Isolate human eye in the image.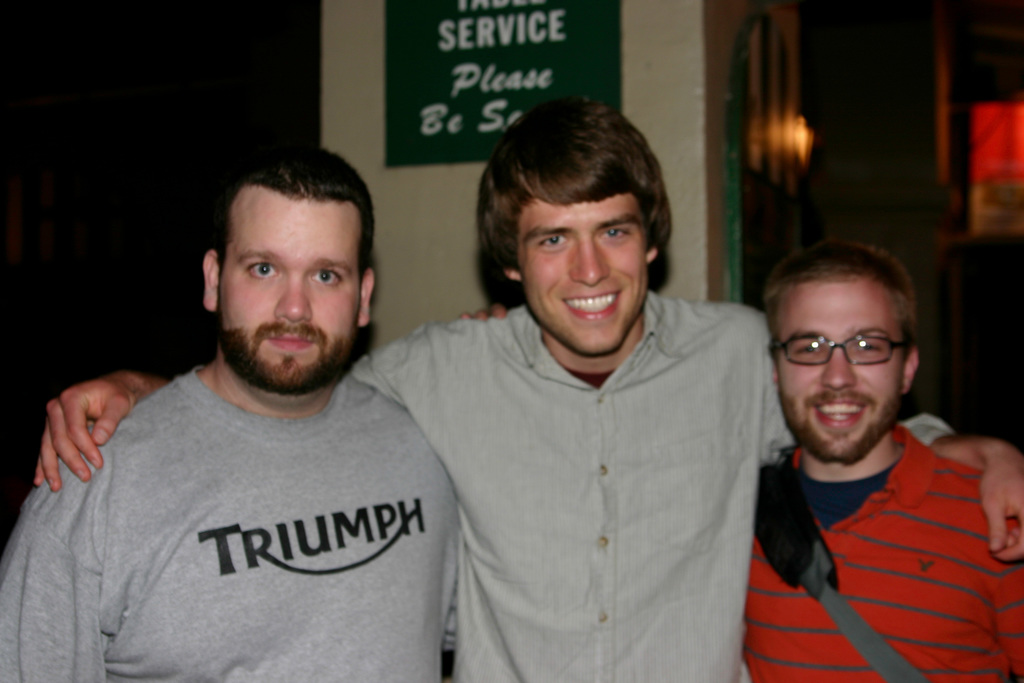
Isolated region: [x1=792, y1=337, x2=824, y2=361].
